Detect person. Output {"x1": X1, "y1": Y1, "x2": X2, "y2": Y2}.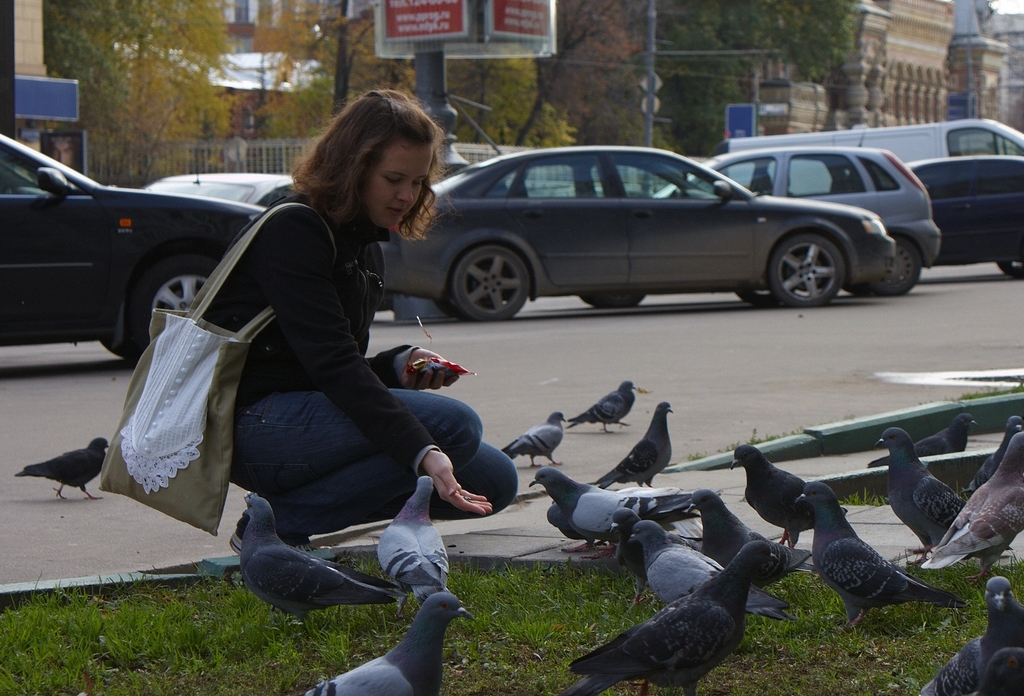
{"x1": 199, "y1": 117, "x2": 456, "y2": 590}.
